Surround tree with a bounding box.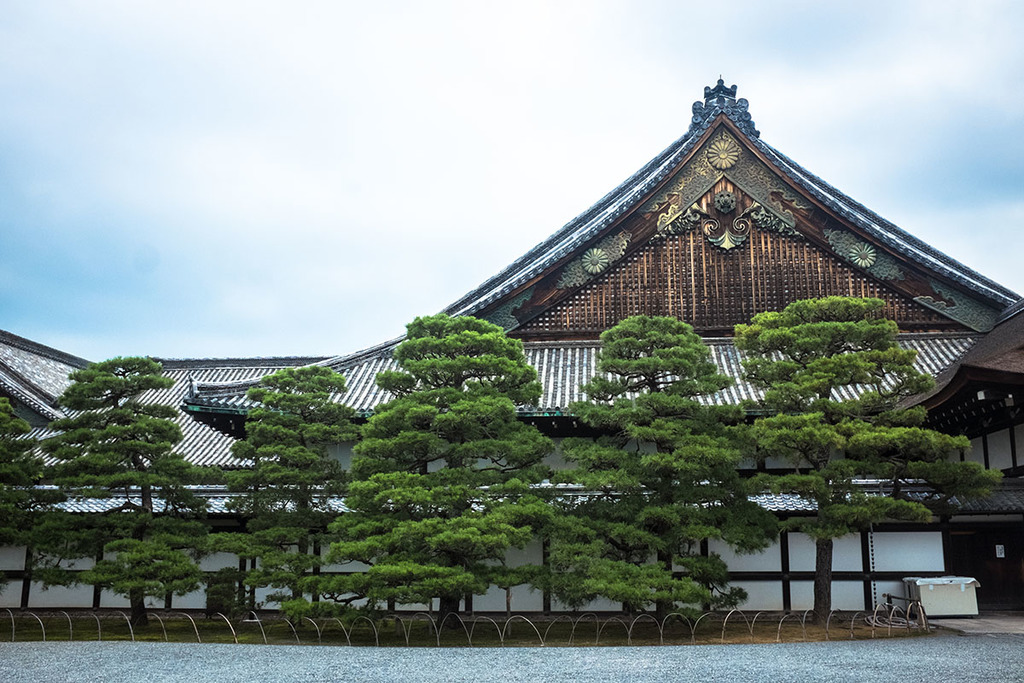
<box>313,316,567,639</box>.
